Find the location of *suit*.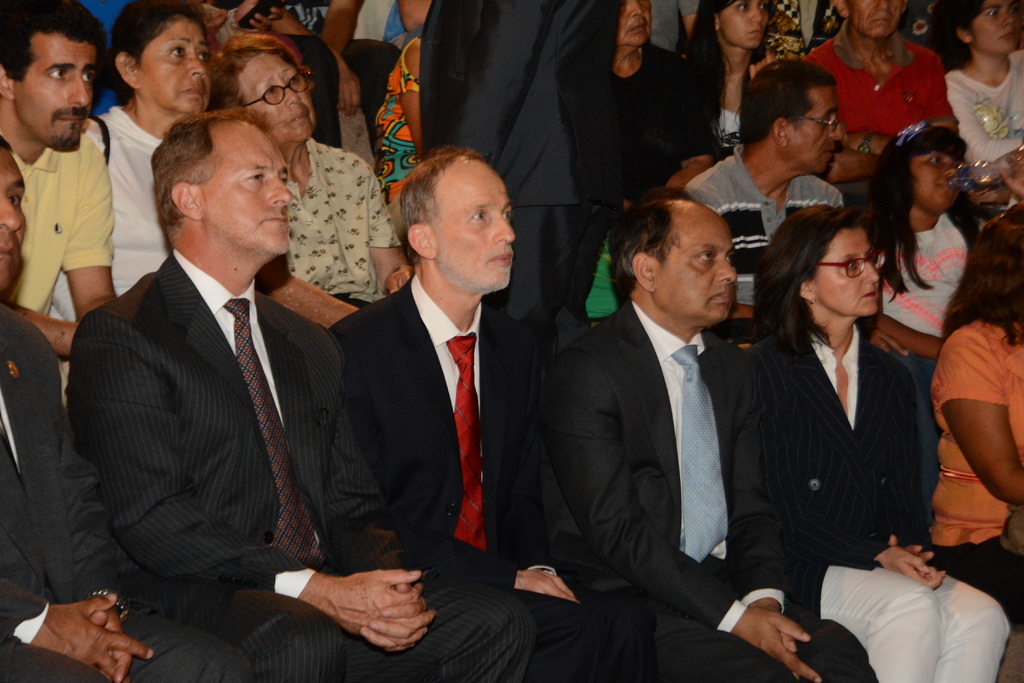
Location: (68, 243, 541, 682).
